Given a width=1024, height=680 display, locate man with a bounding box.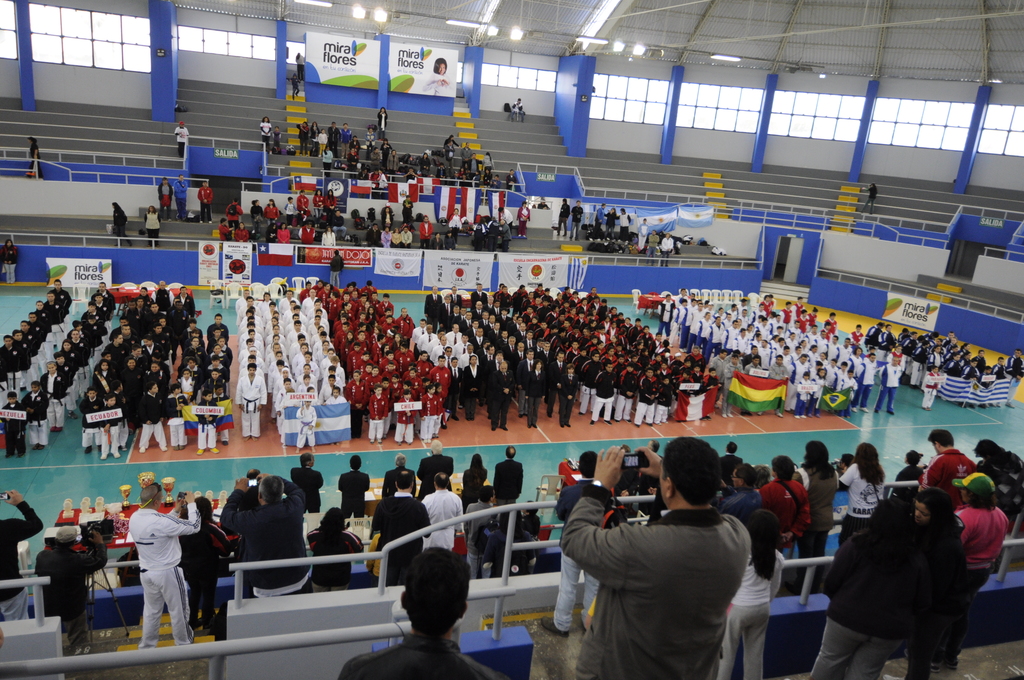
Located: l=92, t=279, r=114, b=325.
